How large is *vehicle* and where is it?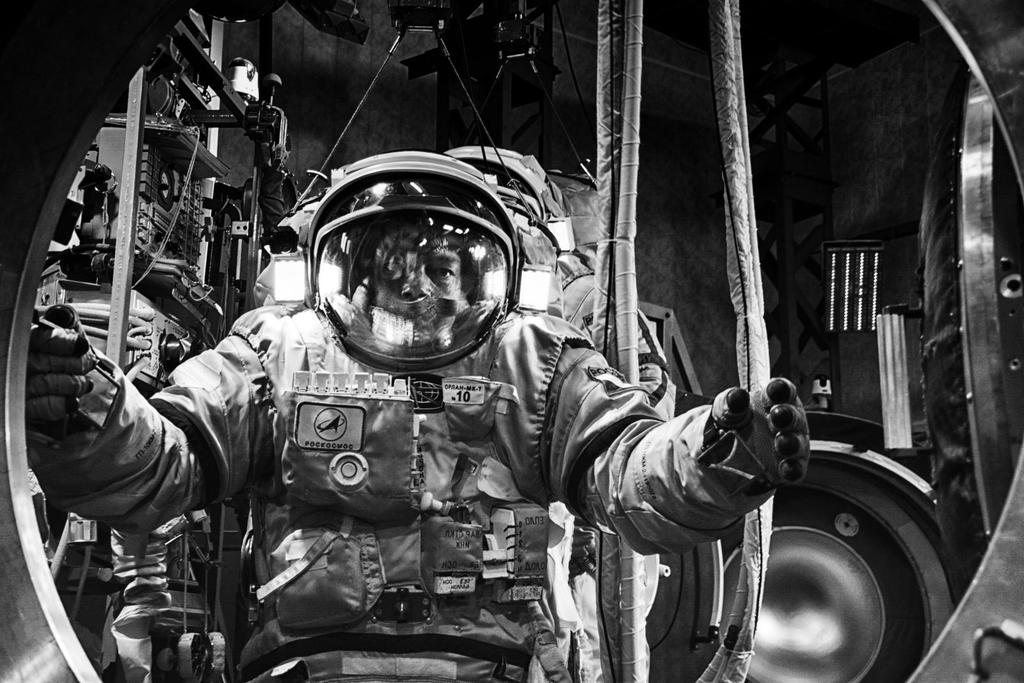
Bounding box: left=0, top=0, right=1023, bottom=682.
